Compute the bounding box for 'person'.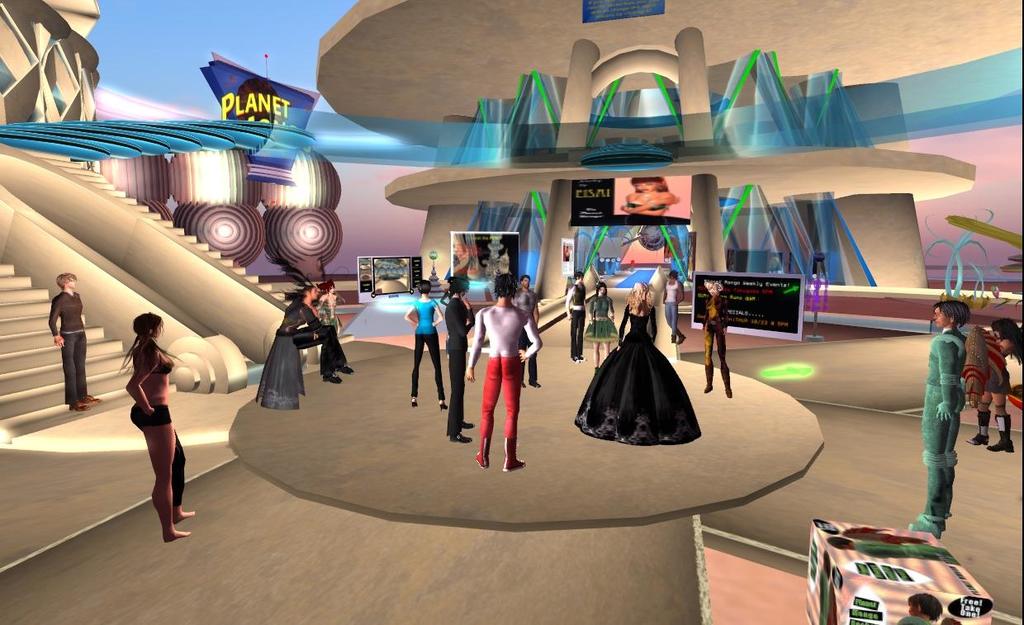
{"x1": 48, "y1": 270, "x2": 107, "y2": 413}.
